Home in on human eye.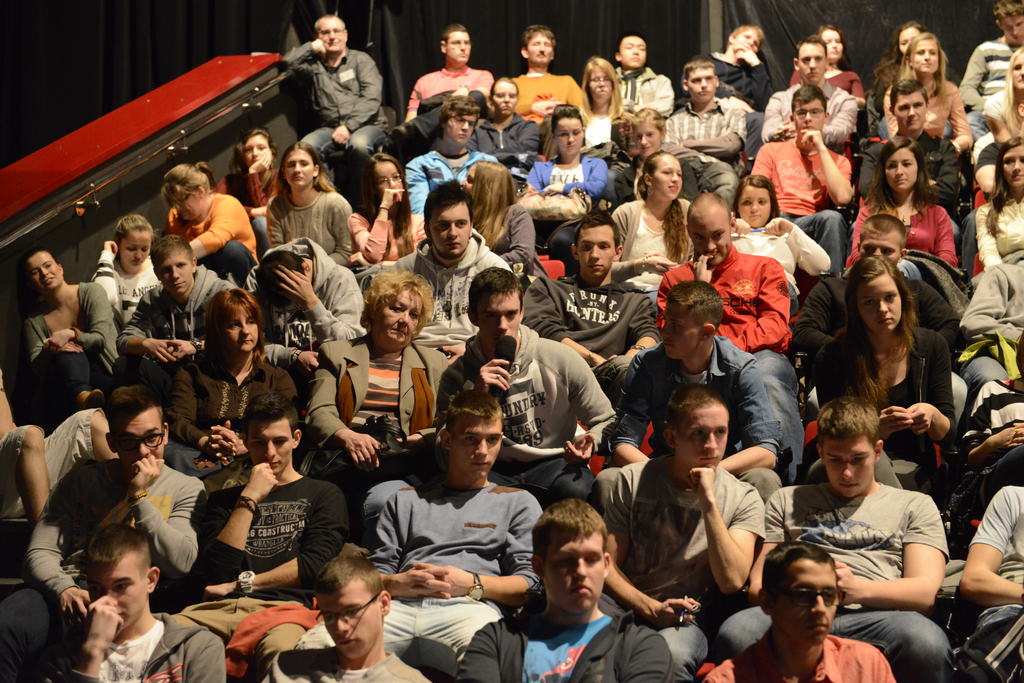
Homed in at 635:133:641:139.
